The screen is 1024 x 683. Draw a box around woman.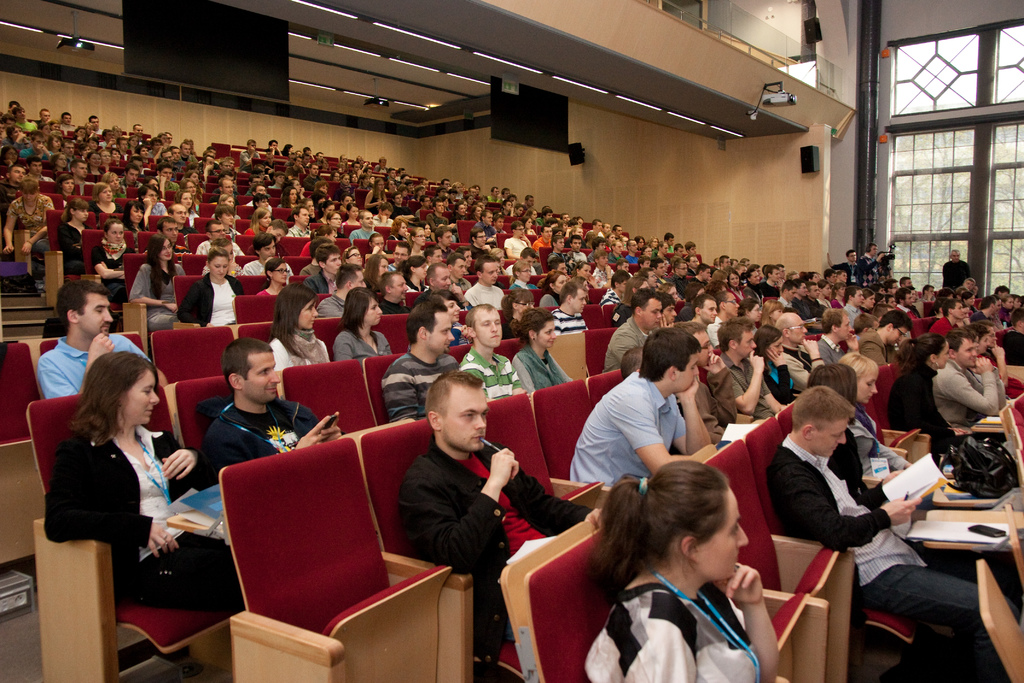
locate(335, 288, 391, 361).
